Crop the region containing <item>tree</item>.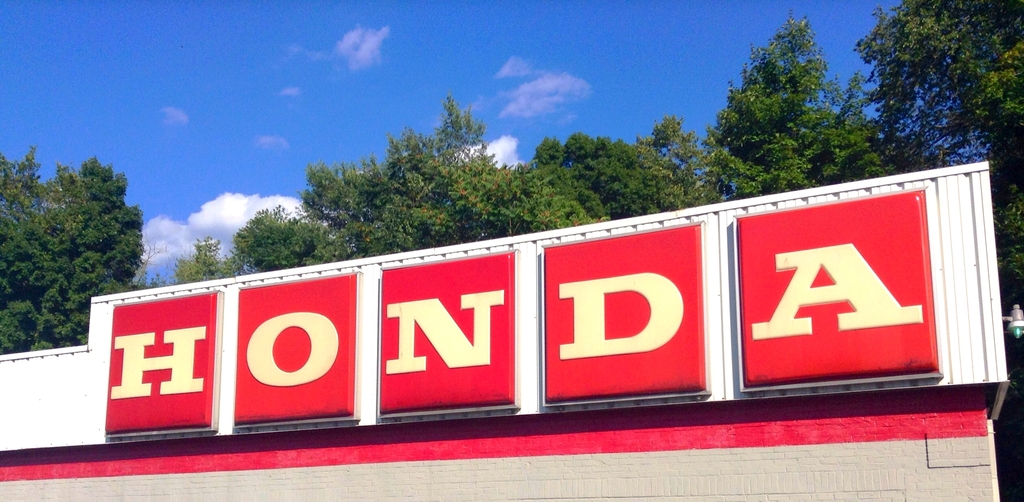
Crop region: select_region(0, 216, 128, 360).
